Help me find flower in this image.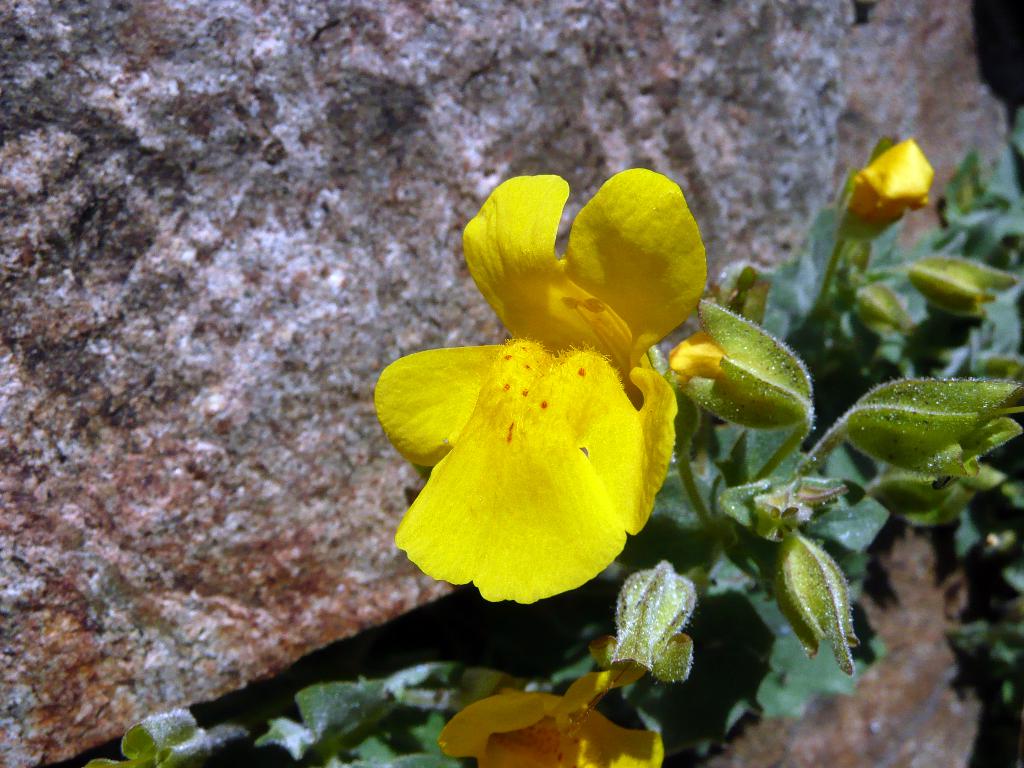
Found it: {"left": 670, "top": 267, "right": 772, "bottom": 477}.
